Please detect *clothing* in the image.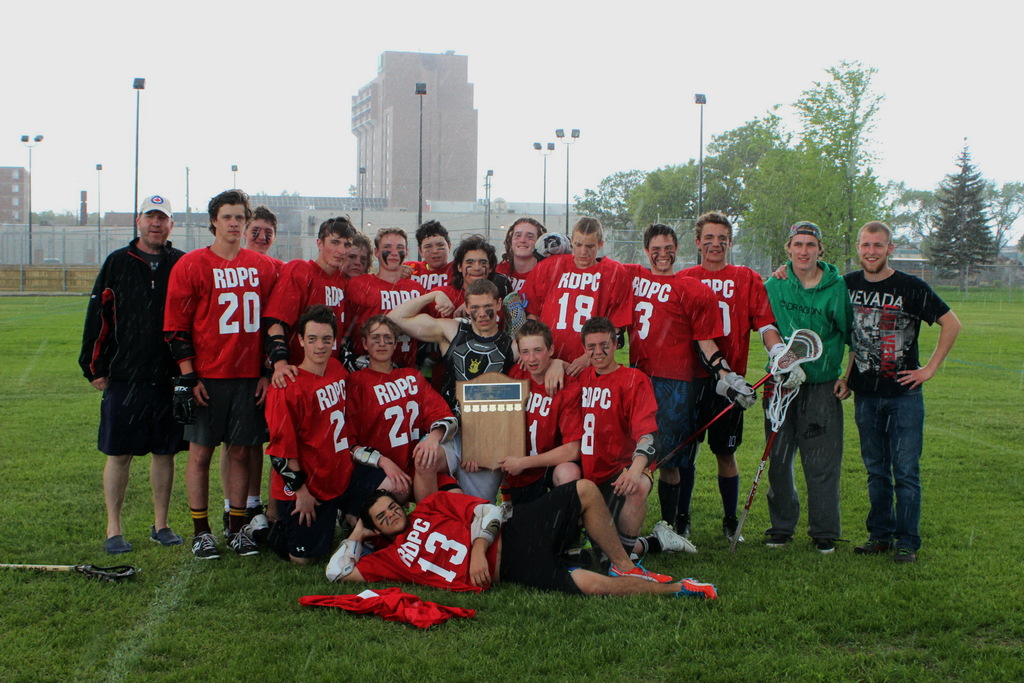
(x1=634, y1=264, x2=724, y2=528).
